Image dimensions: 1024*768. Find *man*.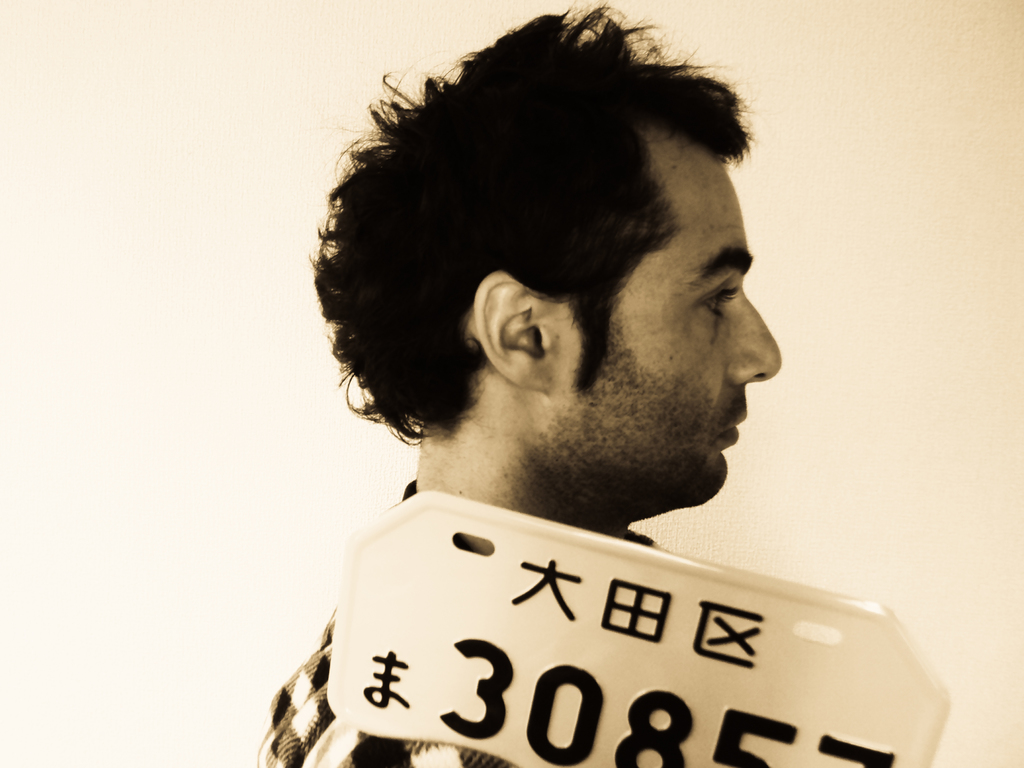
locate(252, 6, 892, 767).
